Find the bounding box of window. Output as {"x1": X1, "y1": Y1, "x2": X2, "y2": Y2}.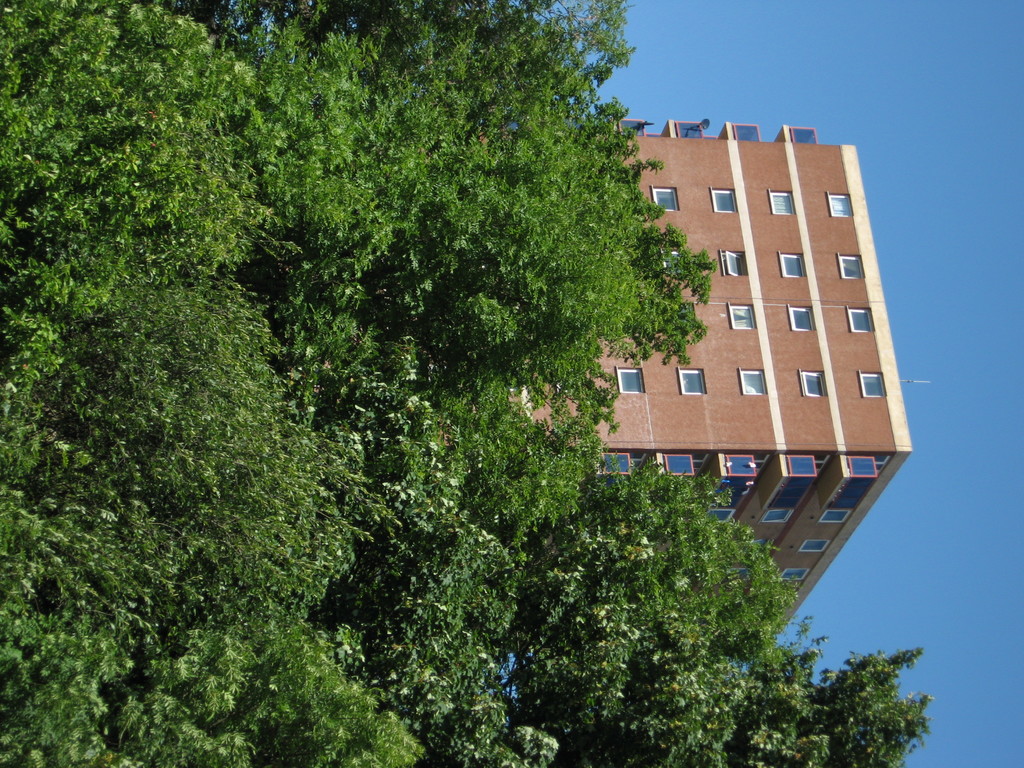
{"x1": 856, "y1": 371, "x2": 886, "y2": 399}.
